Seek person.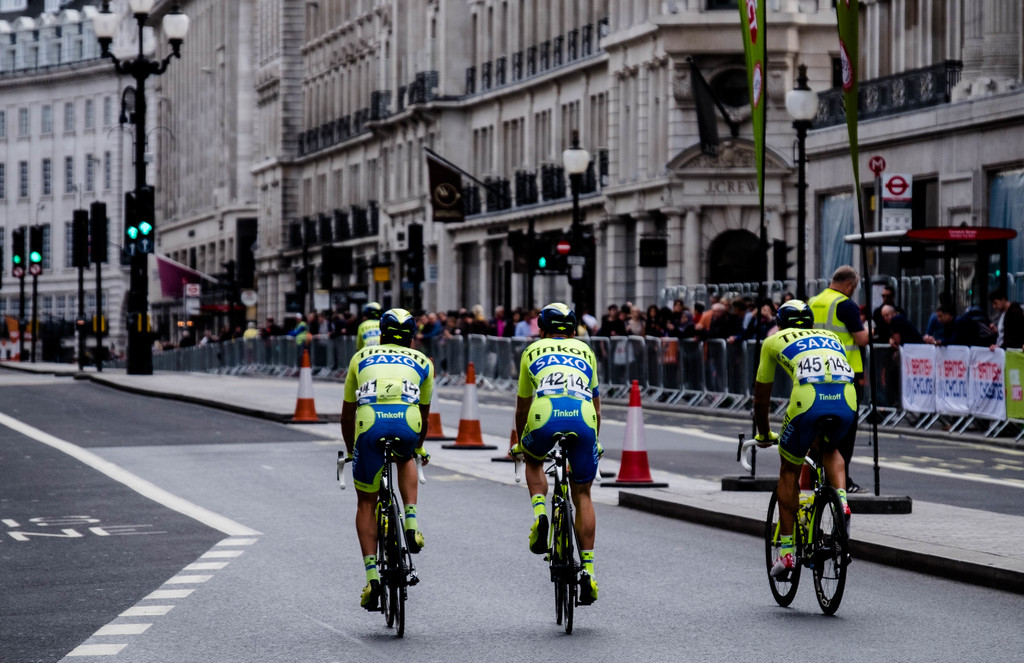
988:279:1023:350.
